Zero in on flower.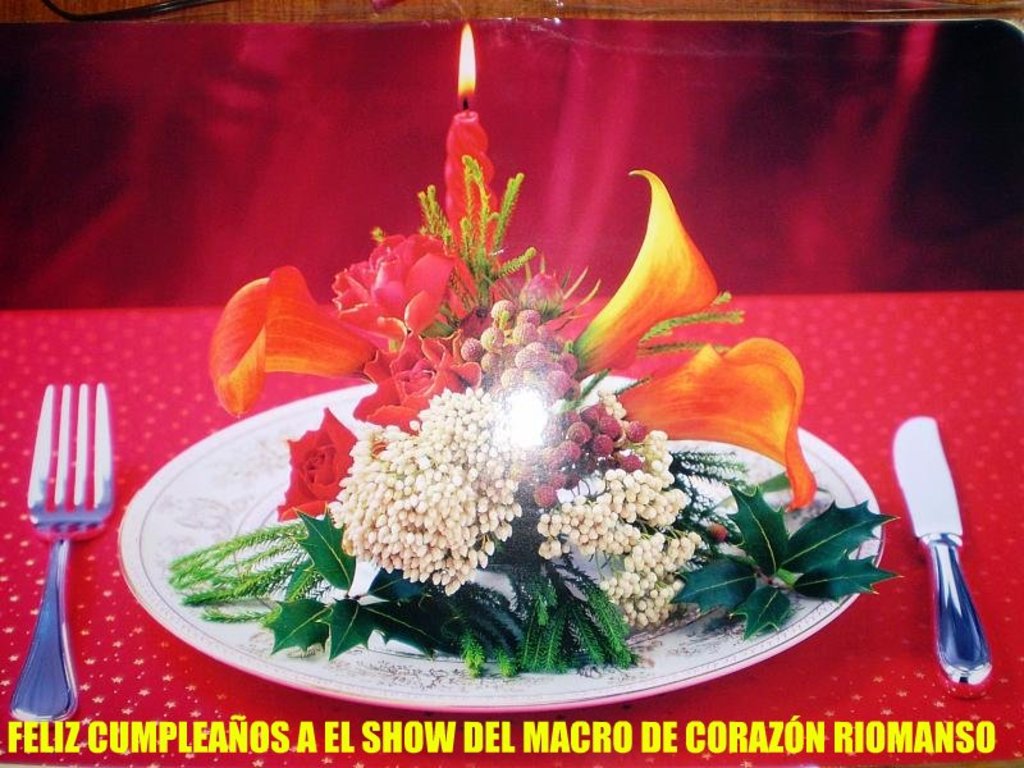
Zeroed in: [204,262,399,421].
